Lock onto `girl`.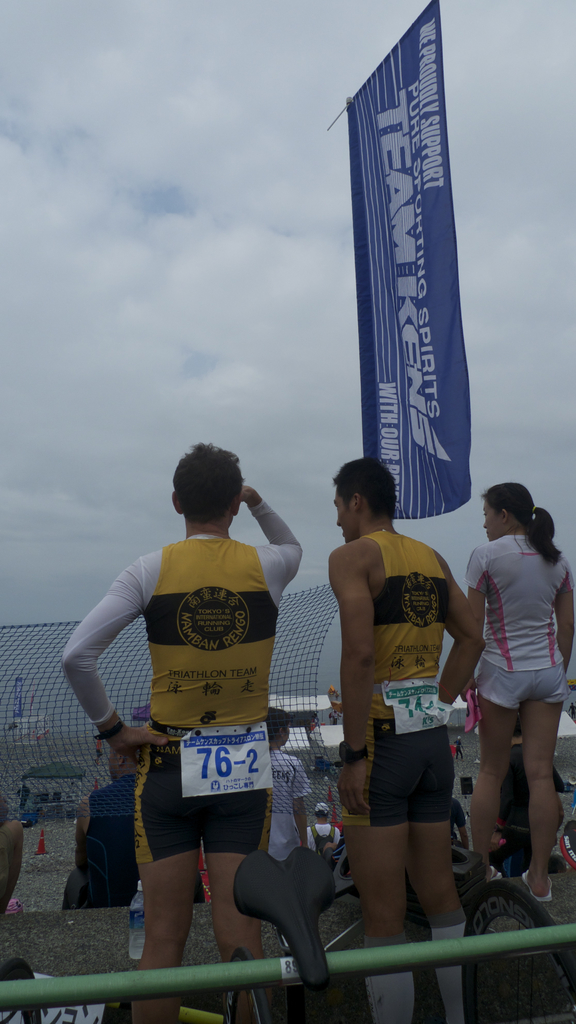
Locked: [461,484,575,897].
